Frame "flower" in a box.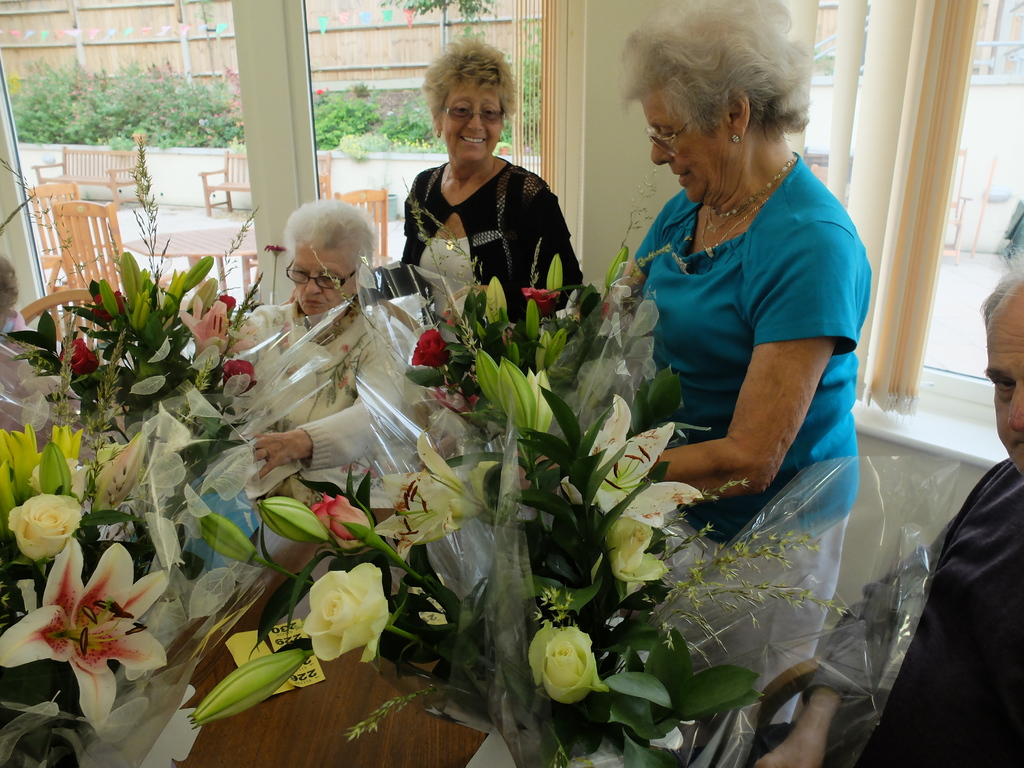
<box>507,339,521,367</box>.
